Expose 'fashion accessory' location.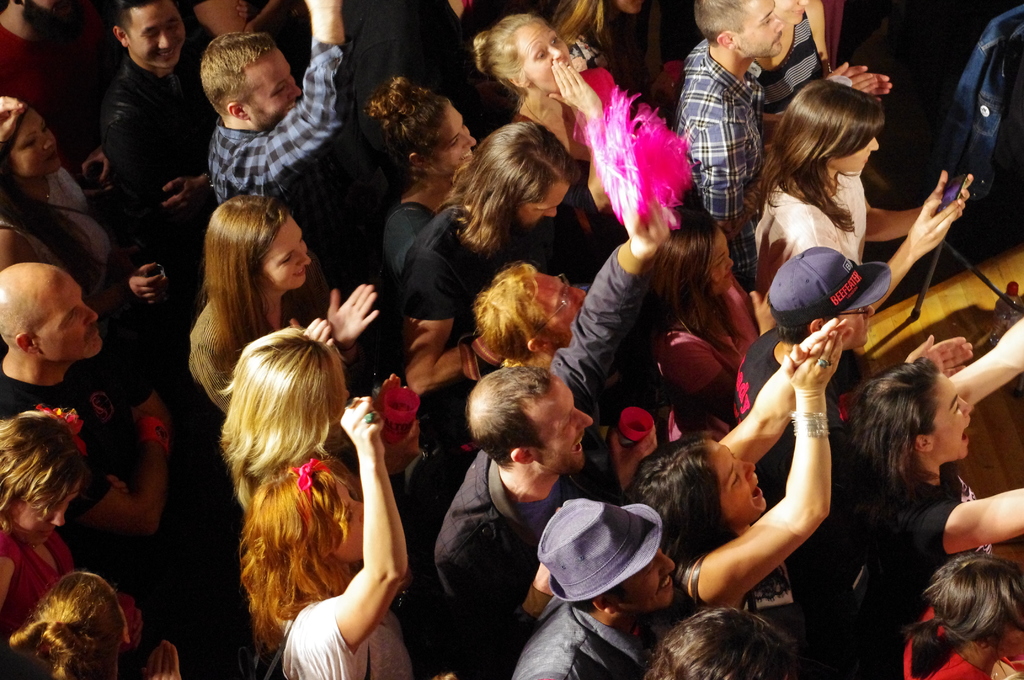
Exposed at <region>689, 553, 757, 619</region>.
